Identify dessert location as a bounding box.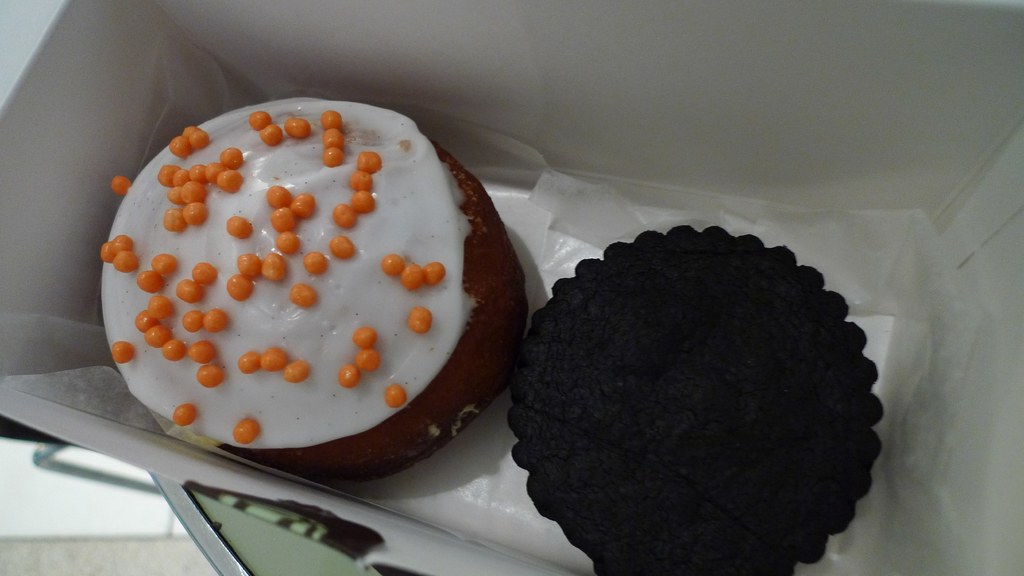
<bbox>496, 237, 909, 567</bbox>.
